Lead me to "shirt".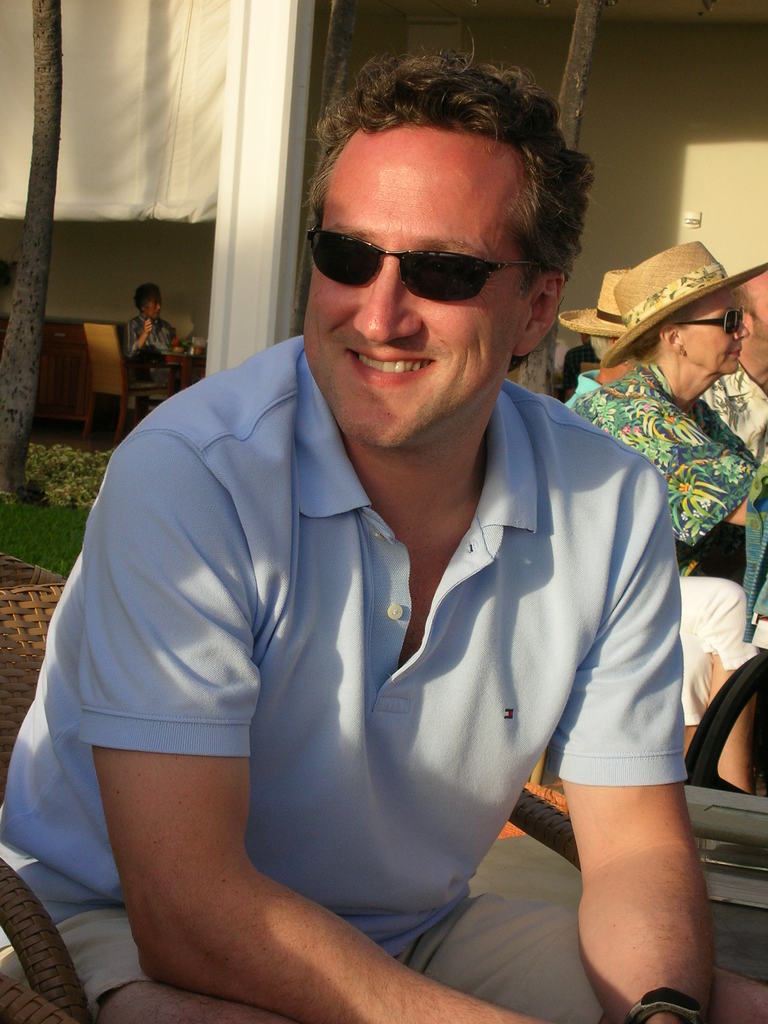
Lead to bbox=(124, 314, 175, 361).
